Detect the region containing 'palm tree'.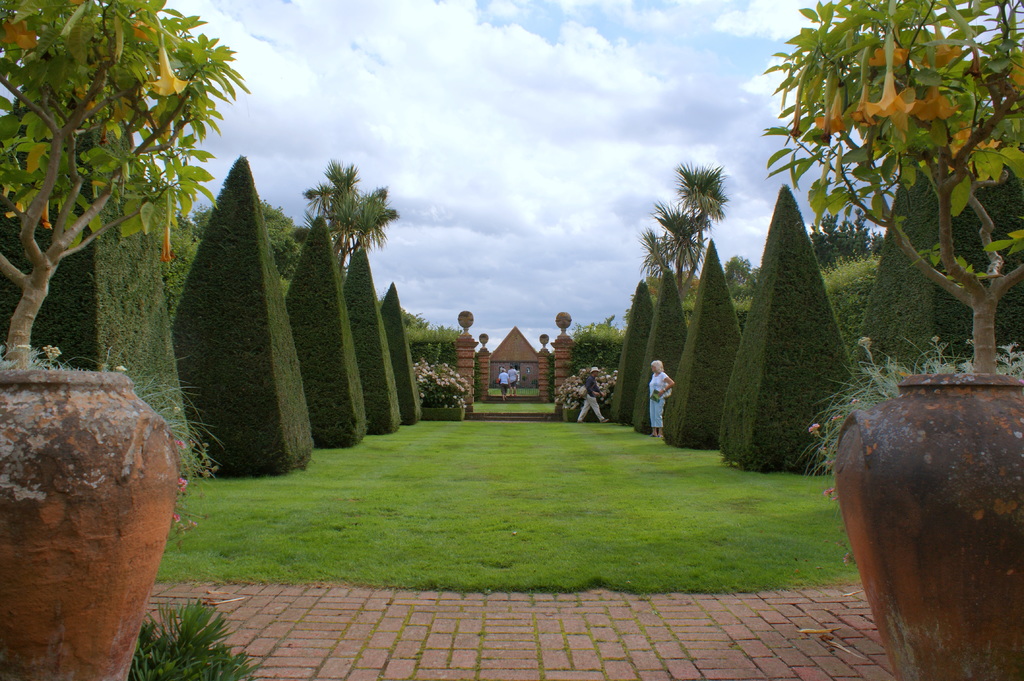
[674,164,719,280].
